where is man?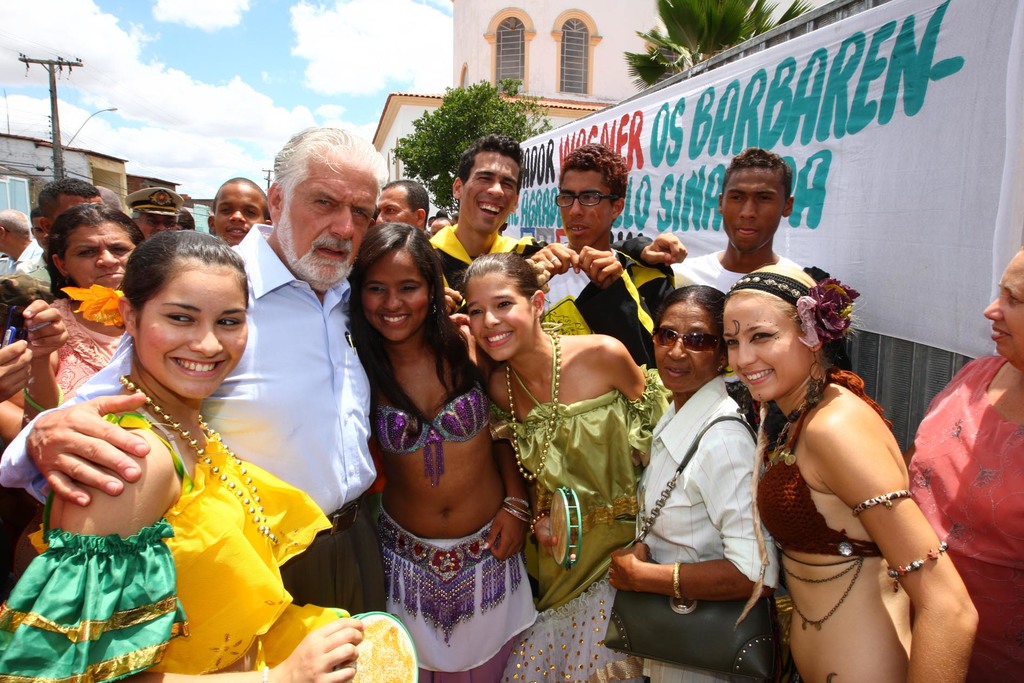
[left=0, top=210, right=42, bottom=273].
